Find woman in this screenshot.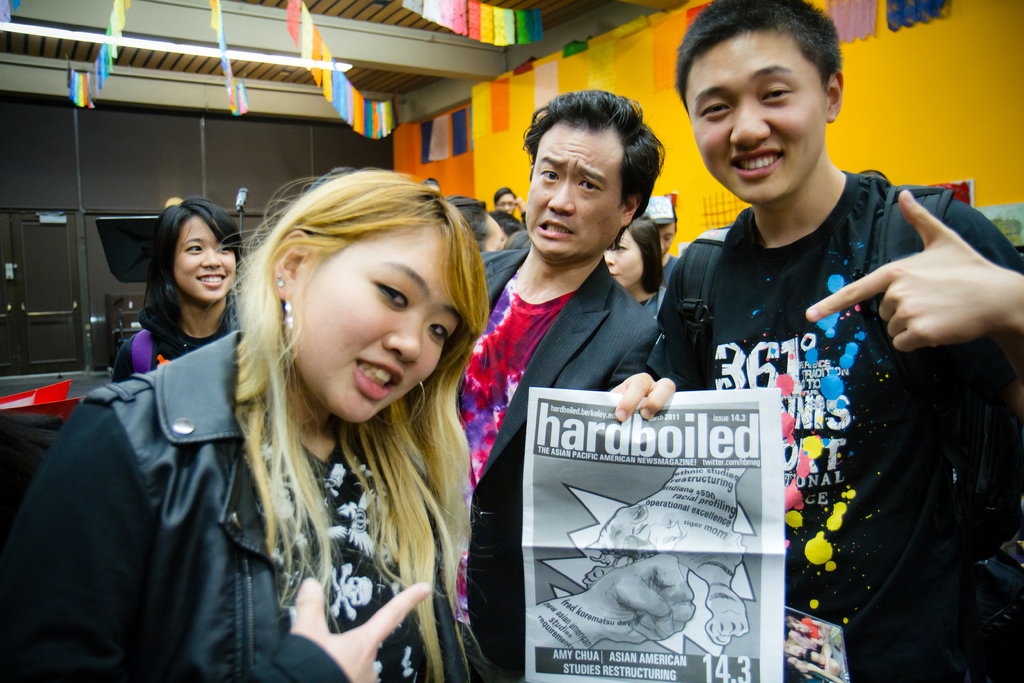
The bounding box for woman is box=[602, 217, 660, 305].
